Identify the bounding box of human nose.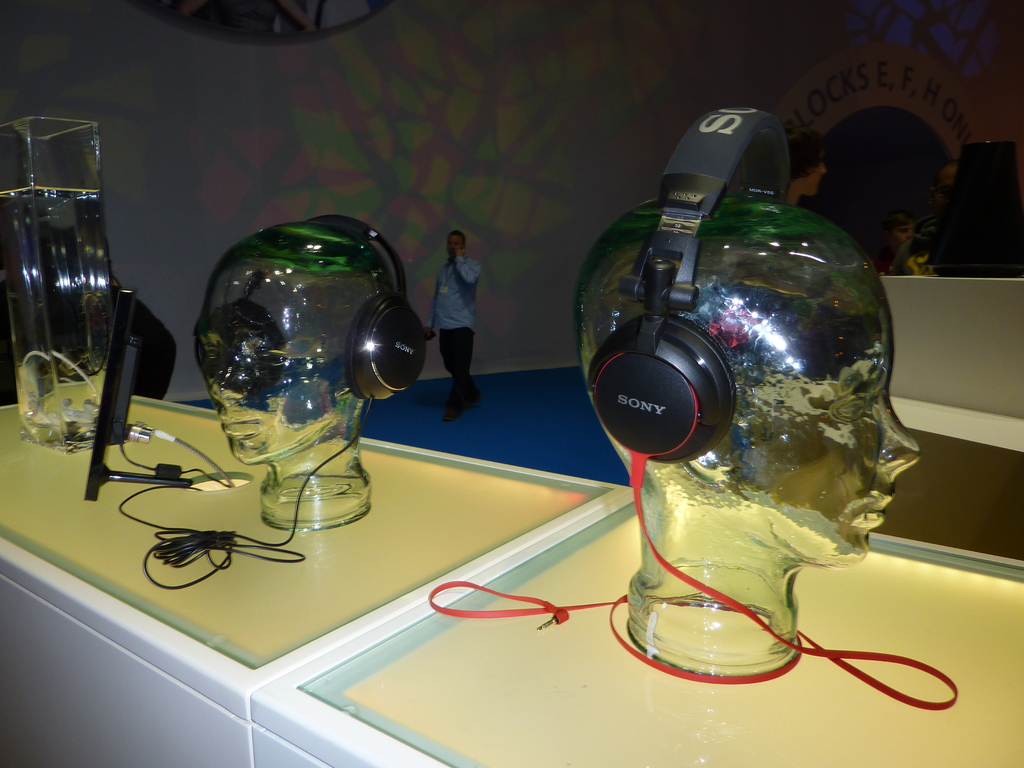
crop(212, 352, 250, 404).
